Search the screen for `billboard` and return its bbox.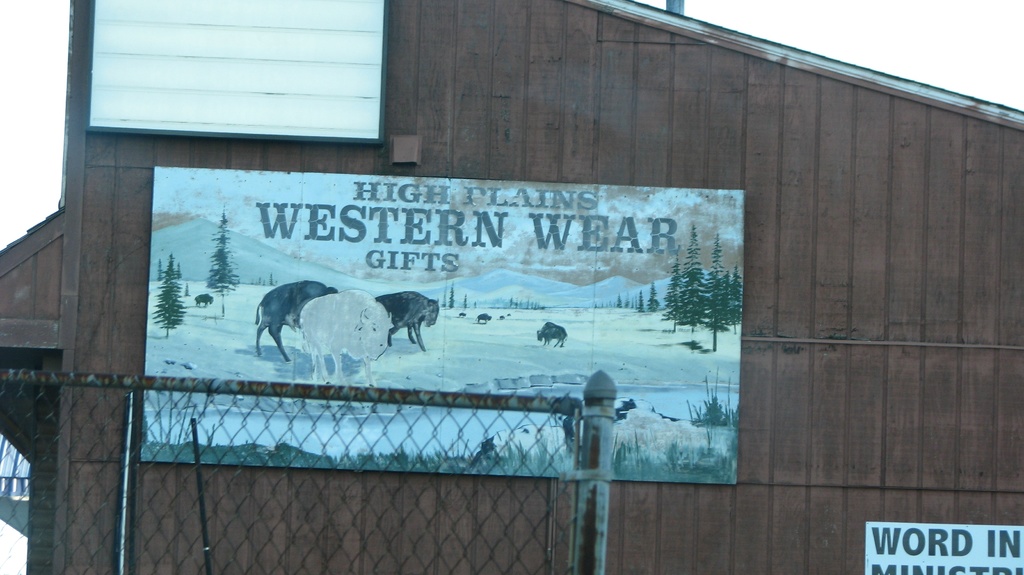
Found: [140, 166, 745, 484].
